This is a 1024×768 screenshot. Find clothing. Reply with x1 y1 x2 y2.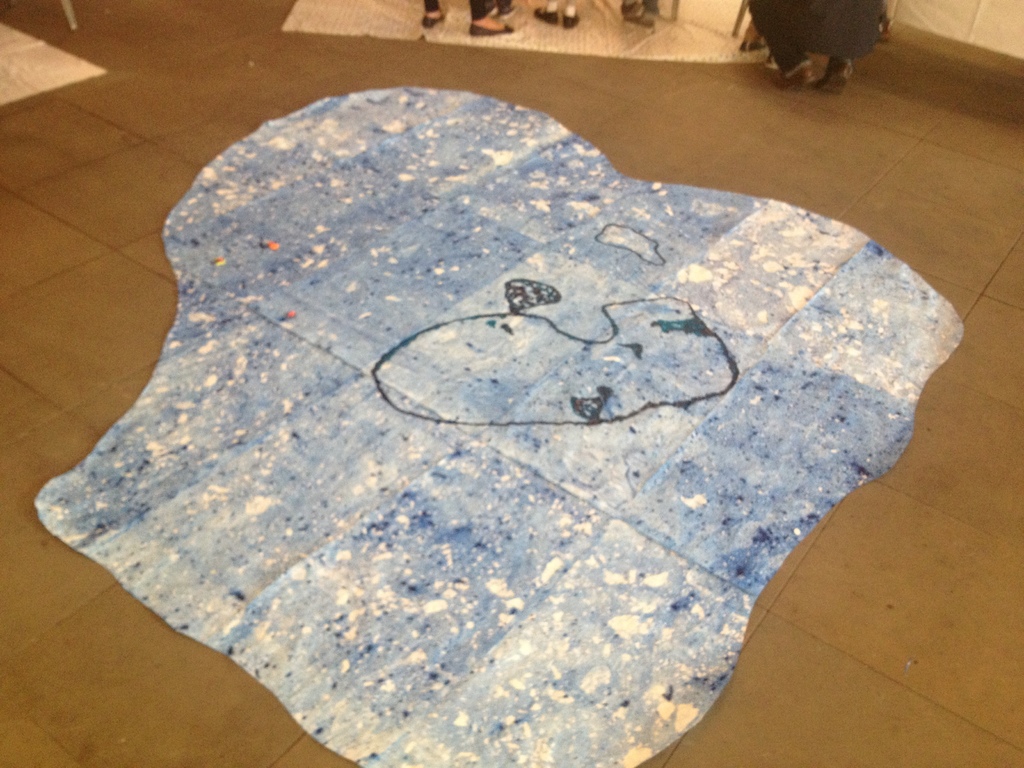
748 0 877 68.
